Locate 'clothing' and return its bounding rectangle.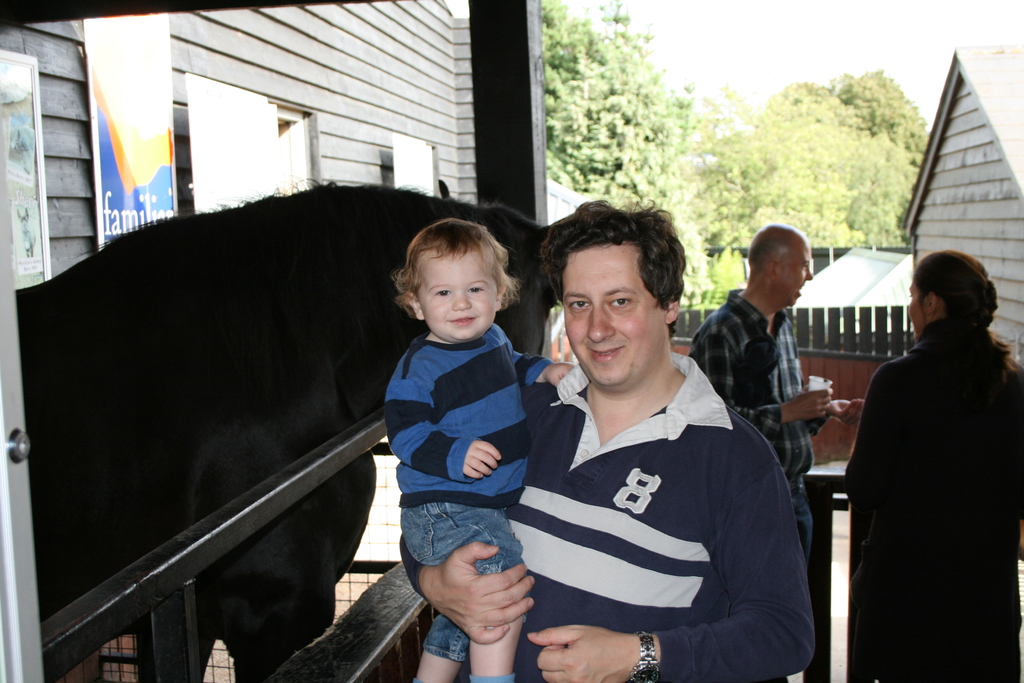
rect(392, 319, 556, 669).
